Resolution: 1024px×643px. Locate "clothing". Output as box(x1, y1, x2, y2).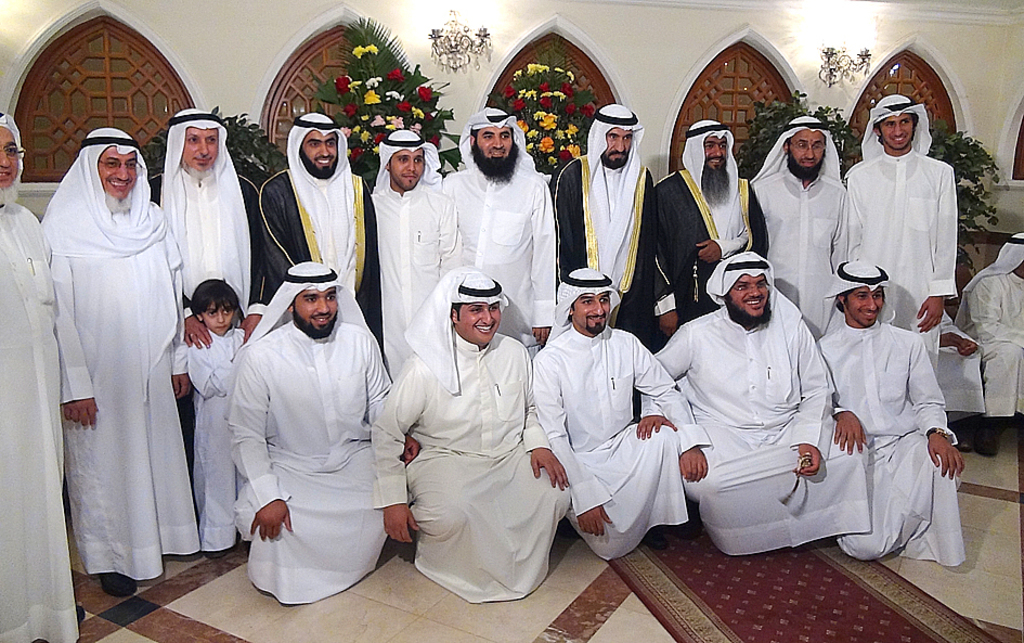
box(544, 152, 661, 346).
